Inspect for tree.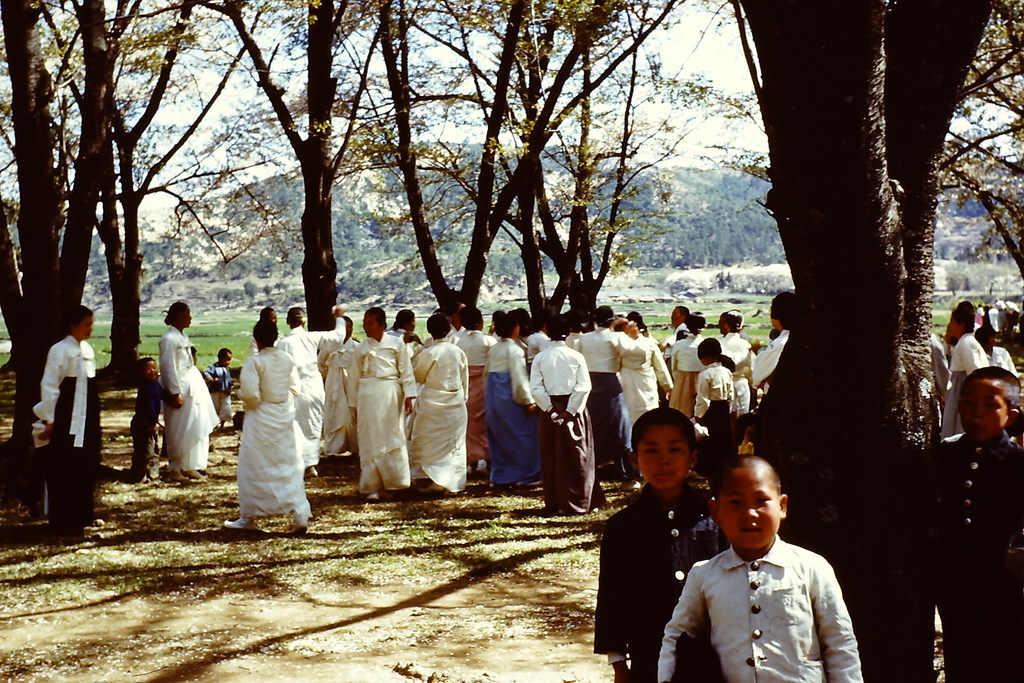
Inspection: {"left": 730, "top": 0, "right": 994, "bottom": 682}.
